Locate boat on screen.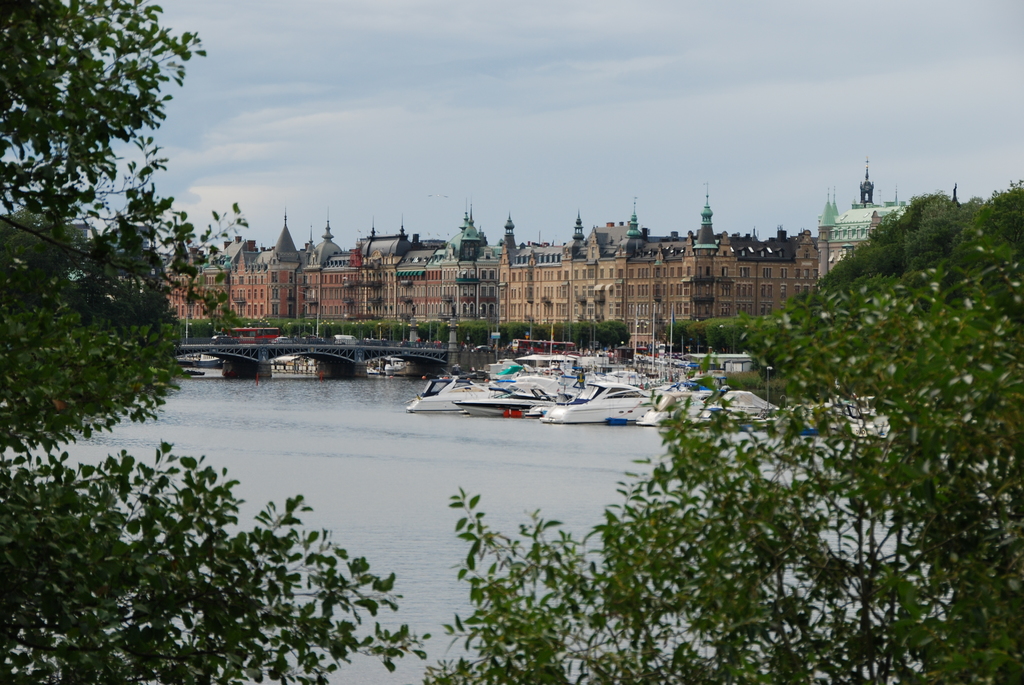
On screen at x1=273 y1=354 x2=316 y2=374.
